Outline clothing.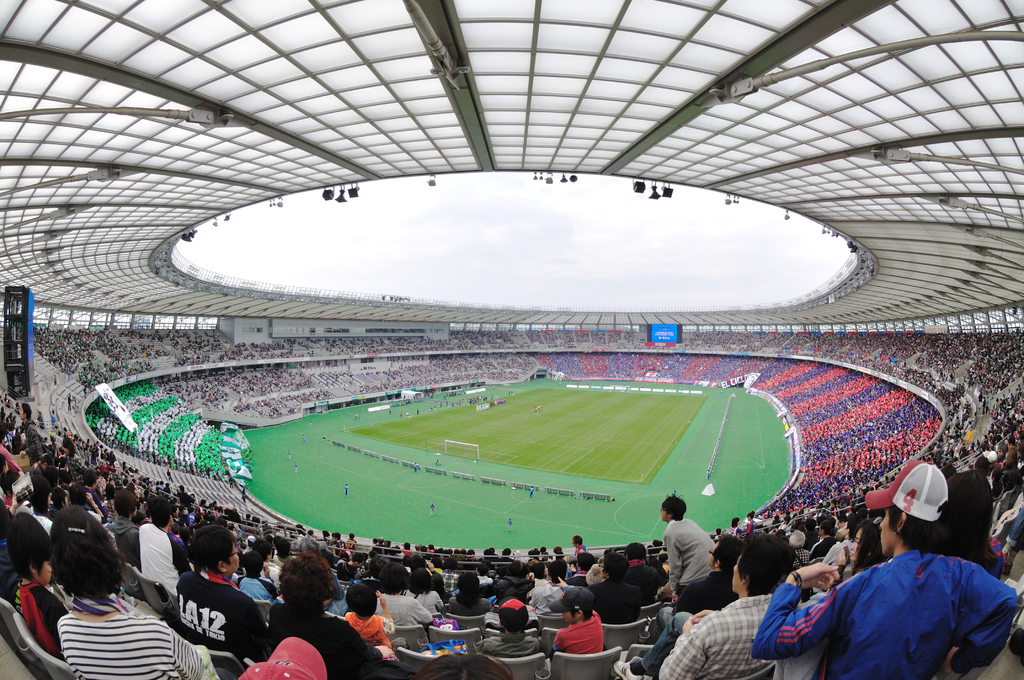
Outline: BBox(138, 524, 189, 596).
